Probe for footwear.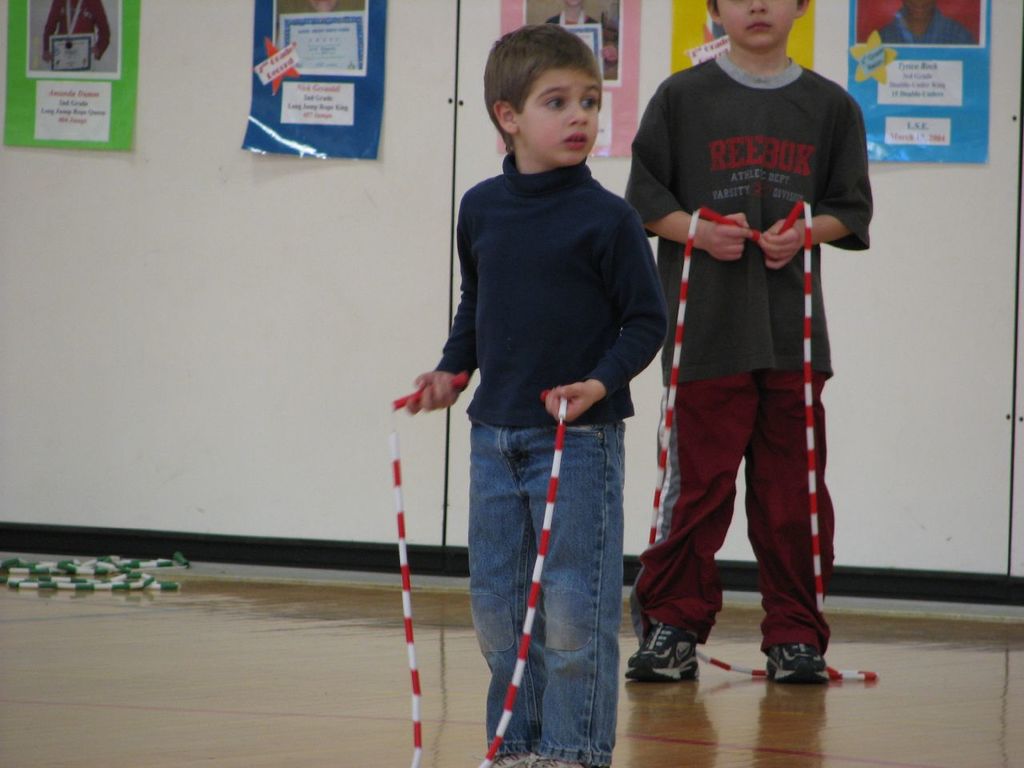
Probe result: left=762, top=641, right=830, bottom=681.
